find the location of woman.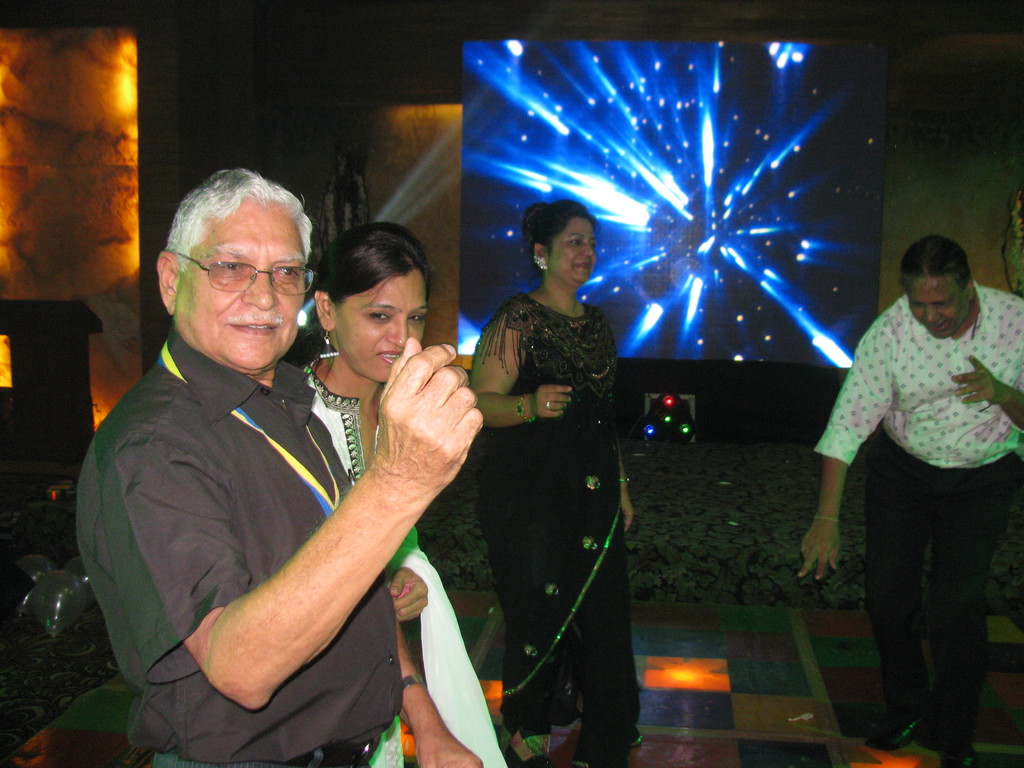
Location: locate(453, 188, 649, 767).
